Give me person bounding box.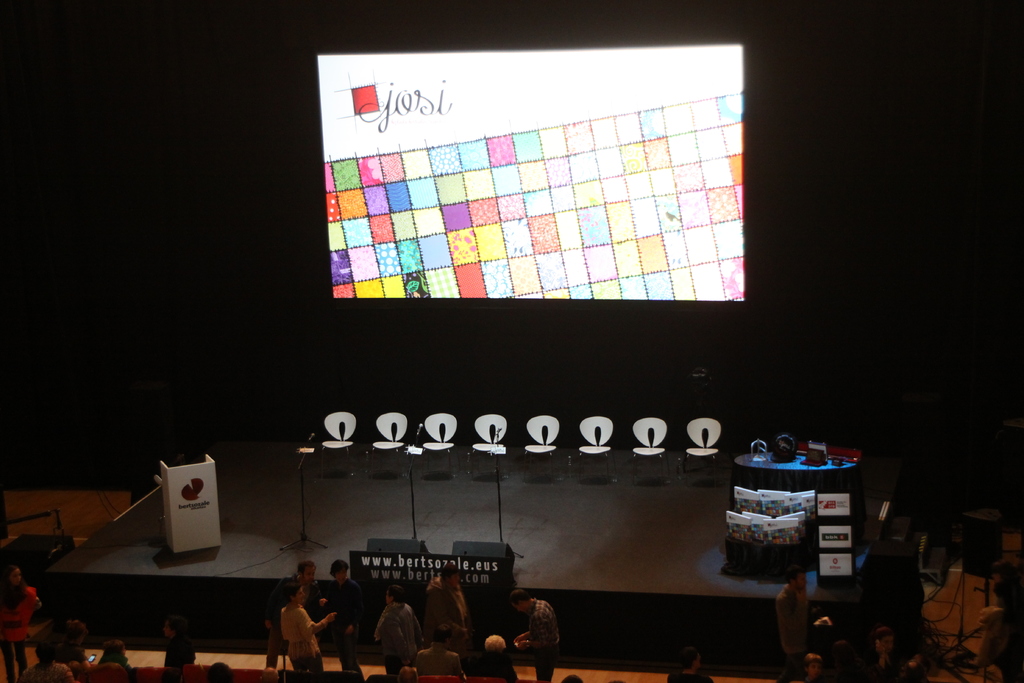
box(50, 620, 97, 681).
